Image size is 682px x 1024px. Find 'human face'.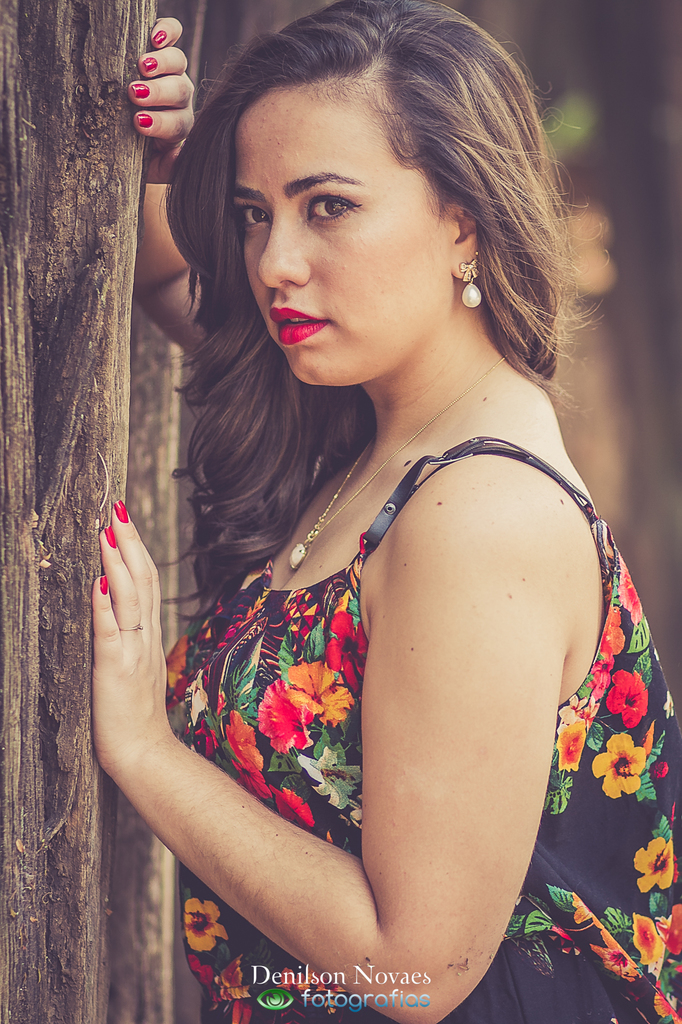
(221,67,461,385).
